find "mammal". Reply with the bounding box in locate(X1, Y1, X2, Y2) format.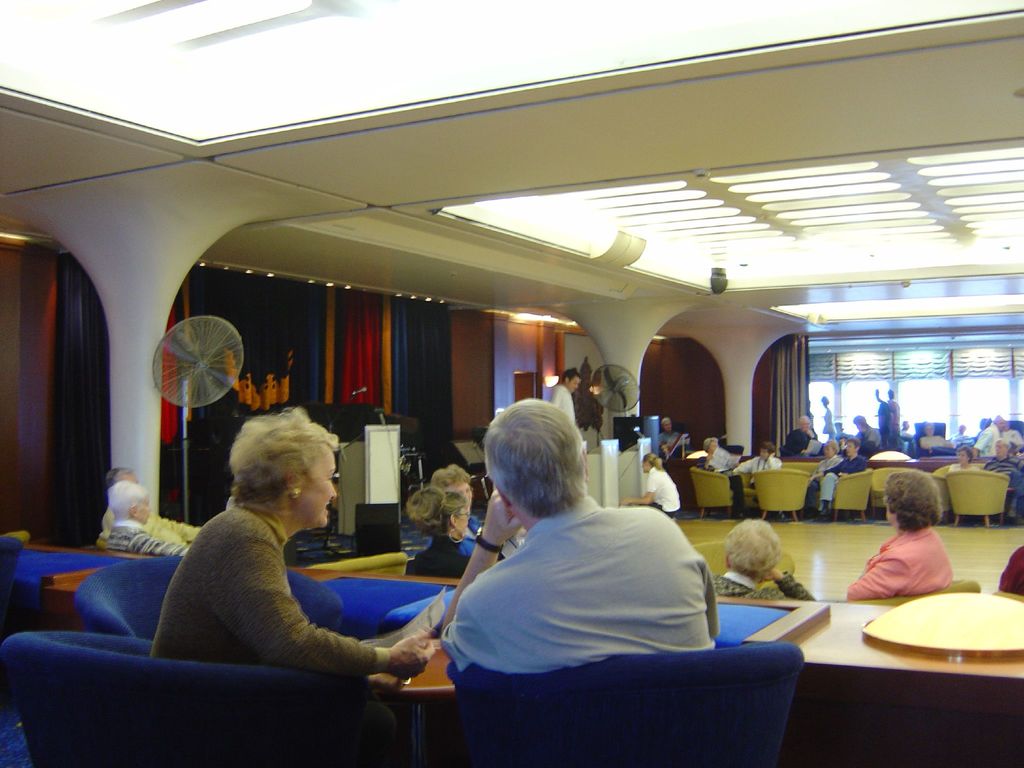
locate(618, 450, 684, 518).
